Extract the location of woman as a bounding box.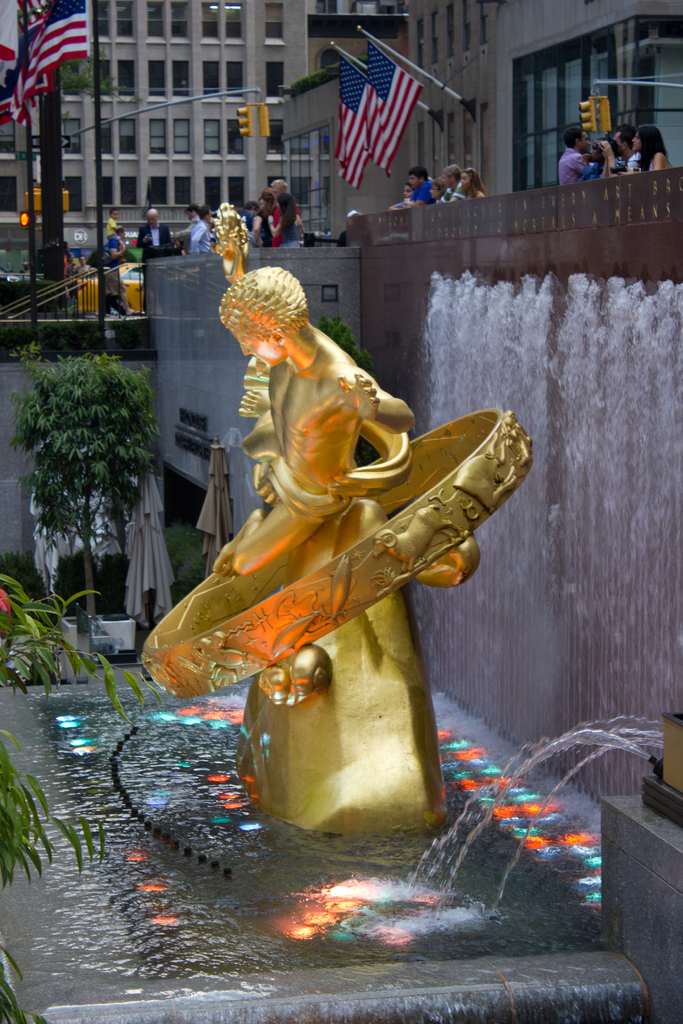
<region>256, 188, 278, 250</region>.
